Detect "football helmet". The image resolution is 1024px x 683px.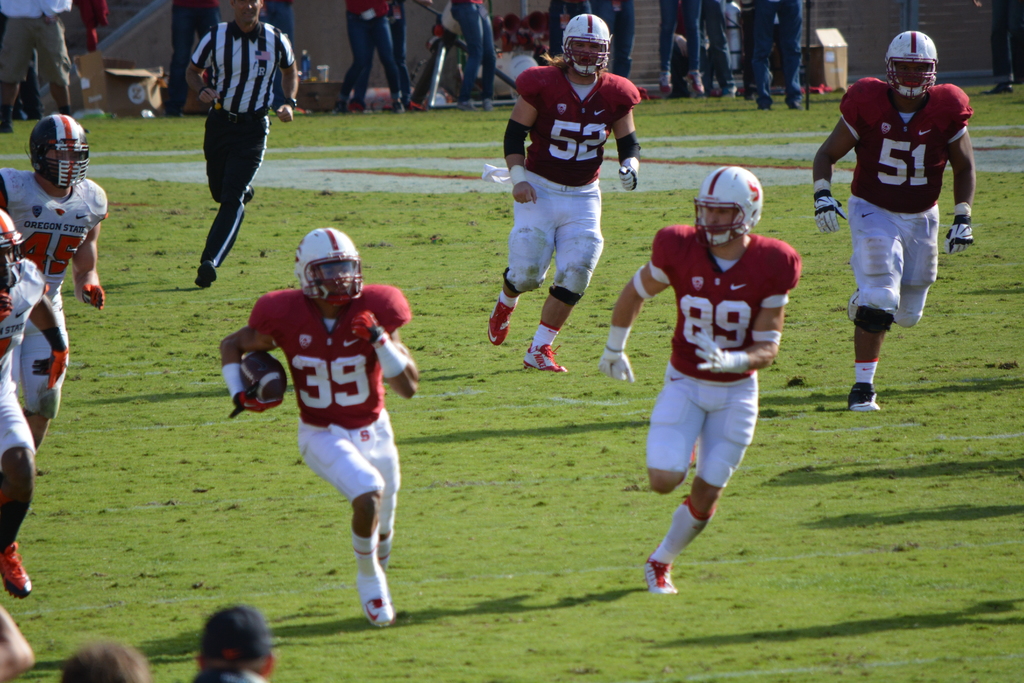
[x1=30, y1=112, x2=93, y2=193].
